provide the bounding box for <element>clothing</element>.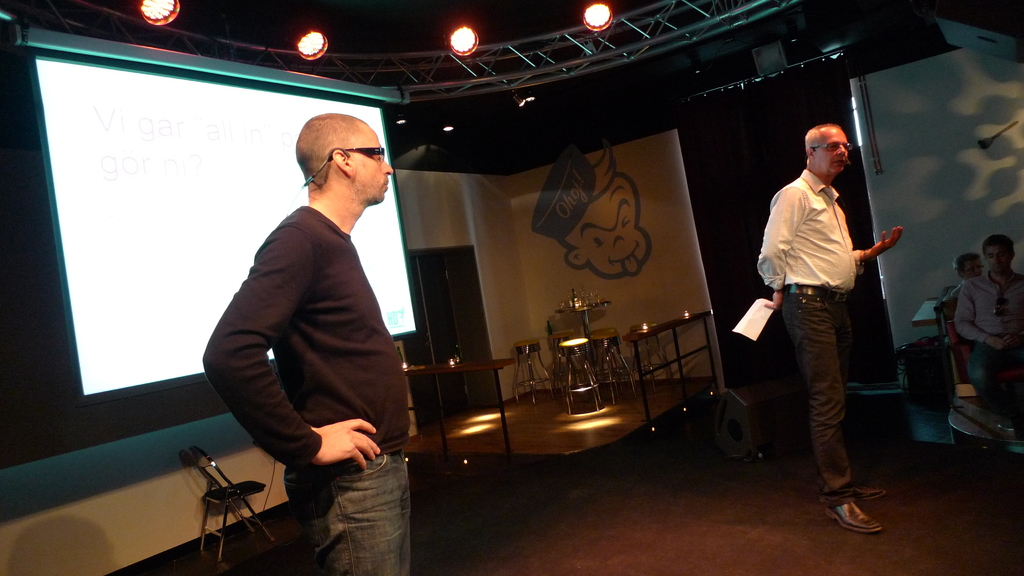
[x1=204, y1=198, x2=410, y2=575].
